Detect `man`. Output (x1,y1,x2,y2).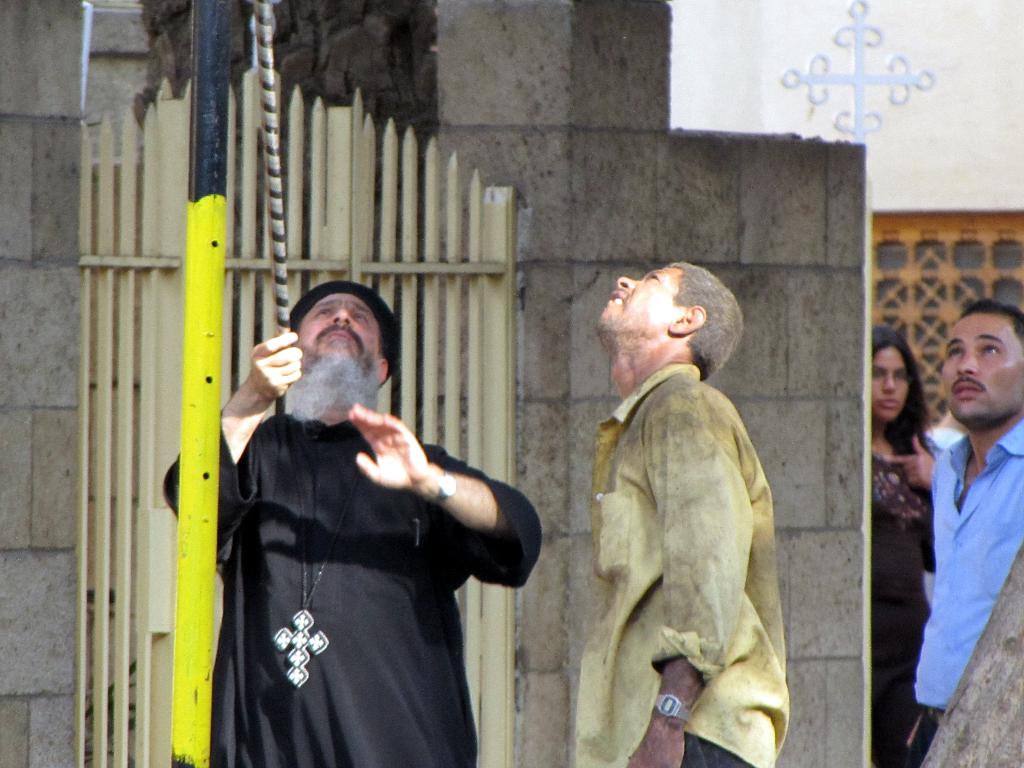
(564,266,787,767).
